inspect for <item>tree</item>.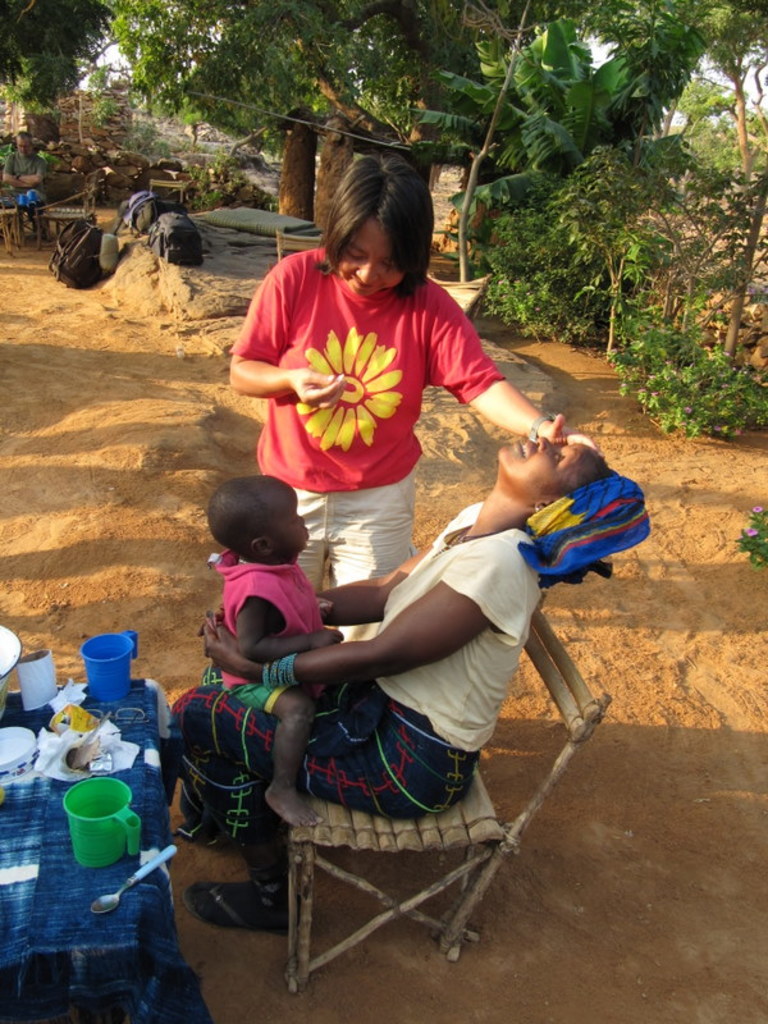
Inspection: <bbox>0, 0, 767, 490</bbox>.
